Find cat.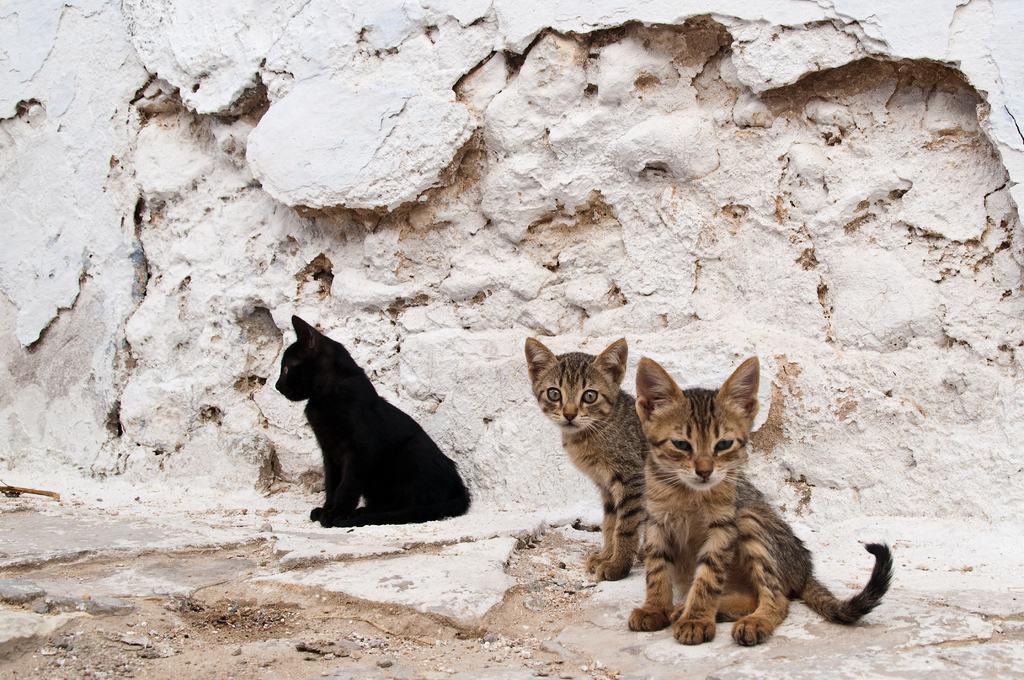
box(518, 334, 897, 627).
